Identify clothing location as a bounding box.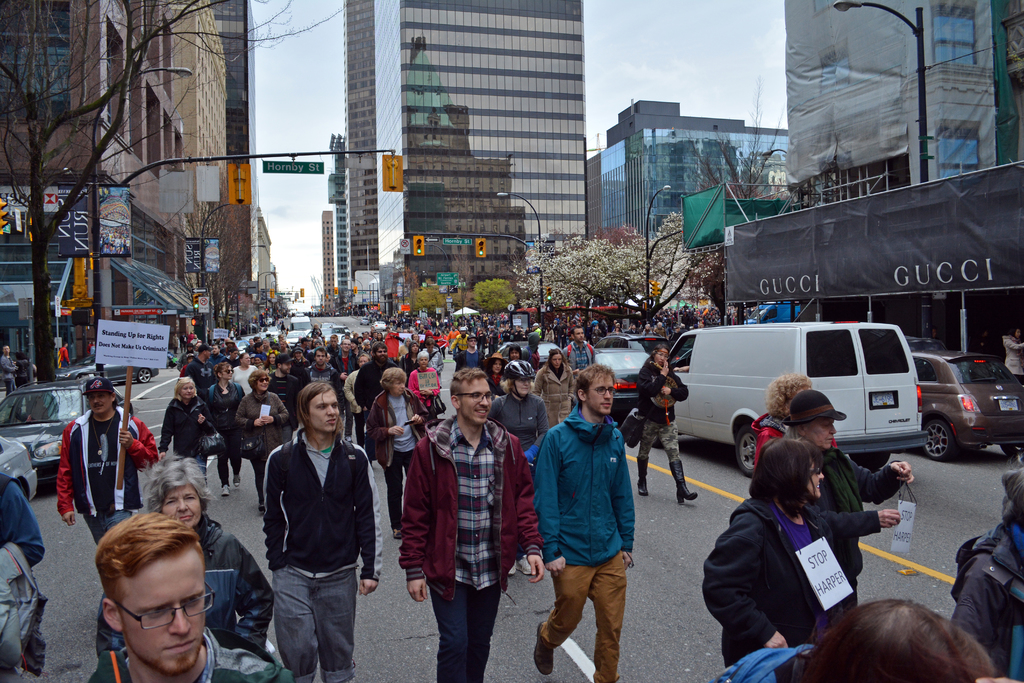
531:397:641:646.
